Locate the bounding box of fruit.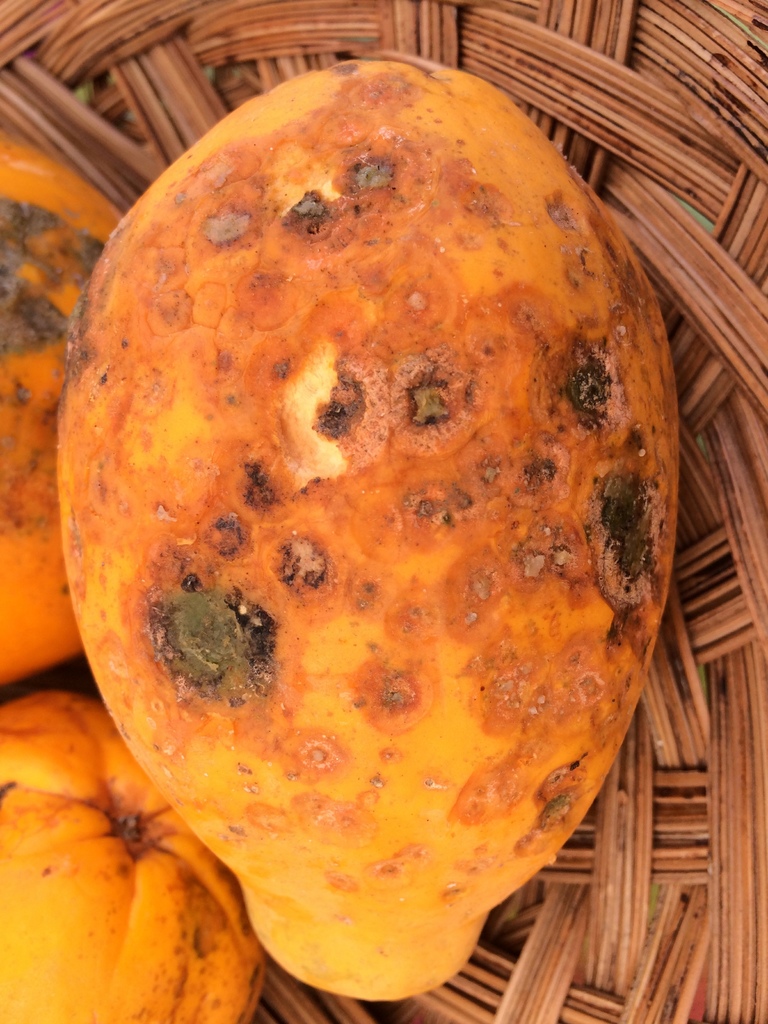
Bounding box: [0, 129, 120, 691].
